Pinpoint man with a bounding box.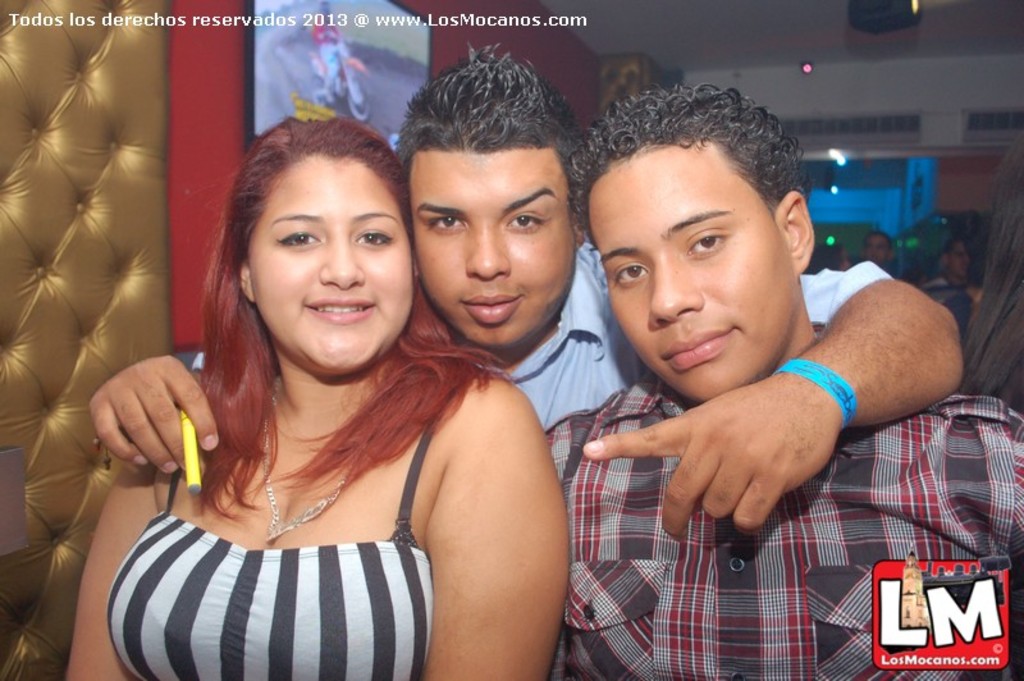
[547,76,1023,680].
